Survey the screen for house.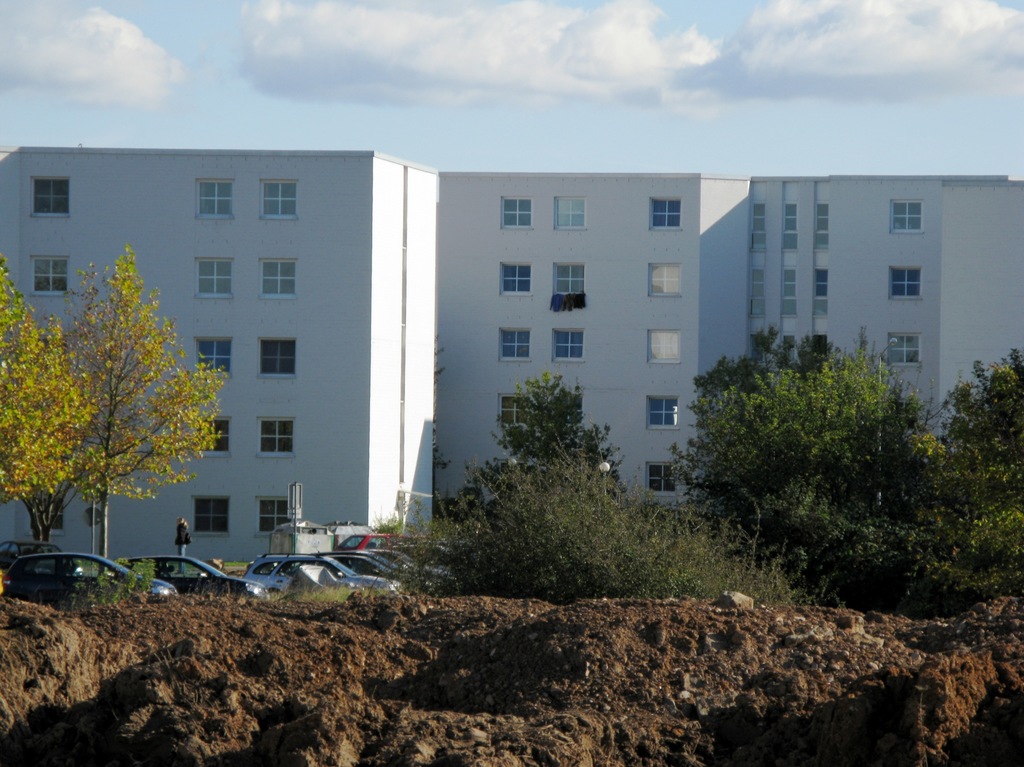
Survey found: (x1=57, y1=111, x2=1009, y2=599).
